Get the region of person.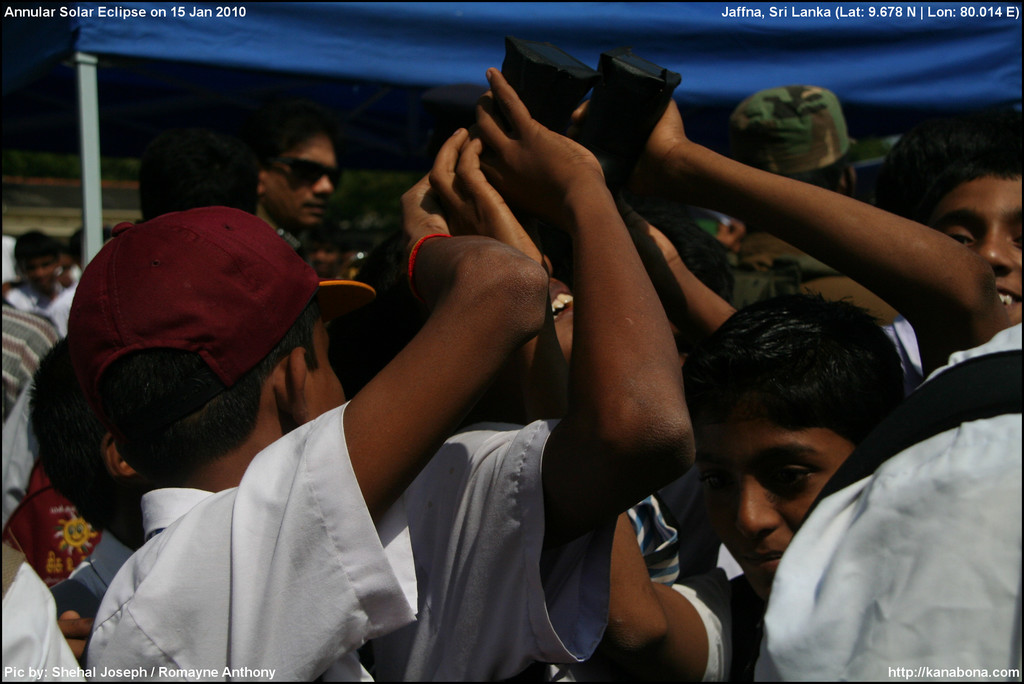
[left=61, top=168, right=549, bottom=680].
